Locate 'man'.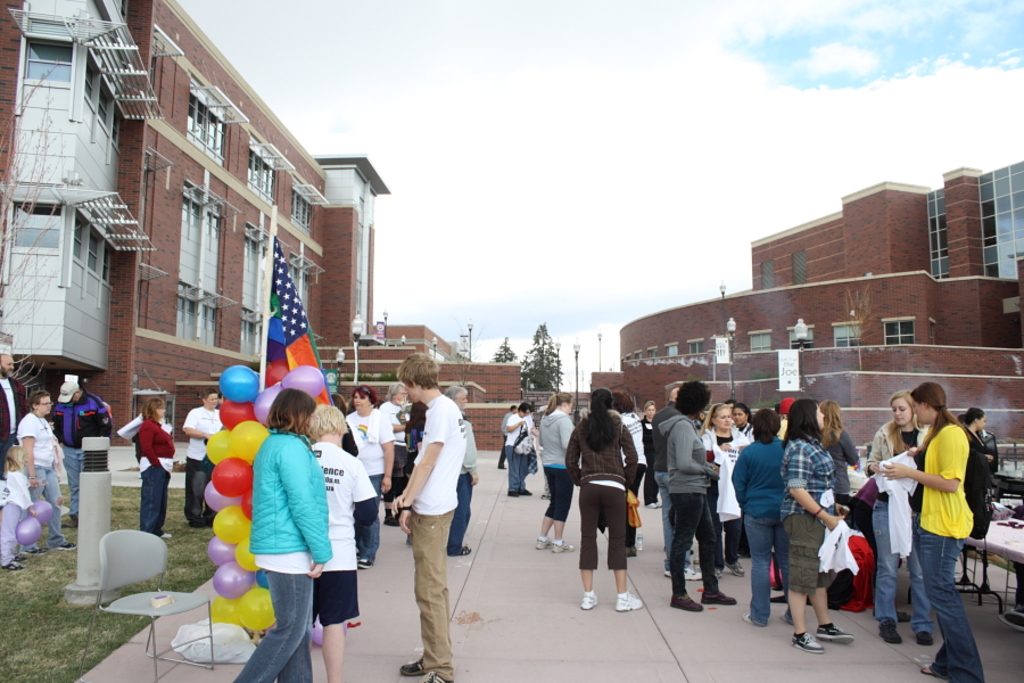
Bounding box: (x1=651, y1=385, x2=705, y2=584).
